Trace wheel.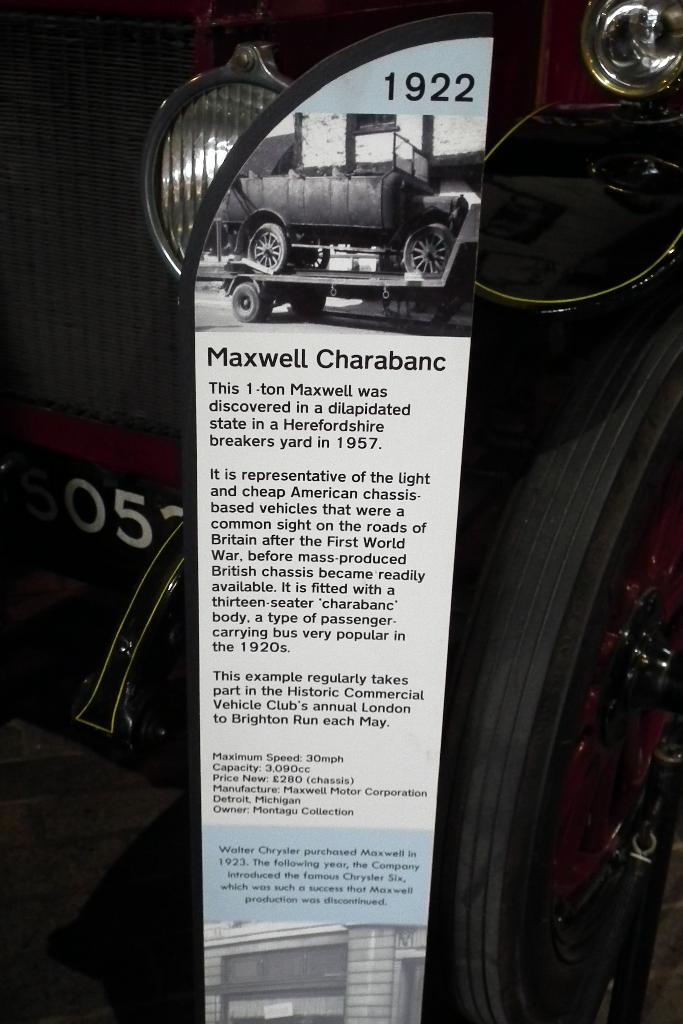
Traced to select_region(294, 234, 331, 270).
